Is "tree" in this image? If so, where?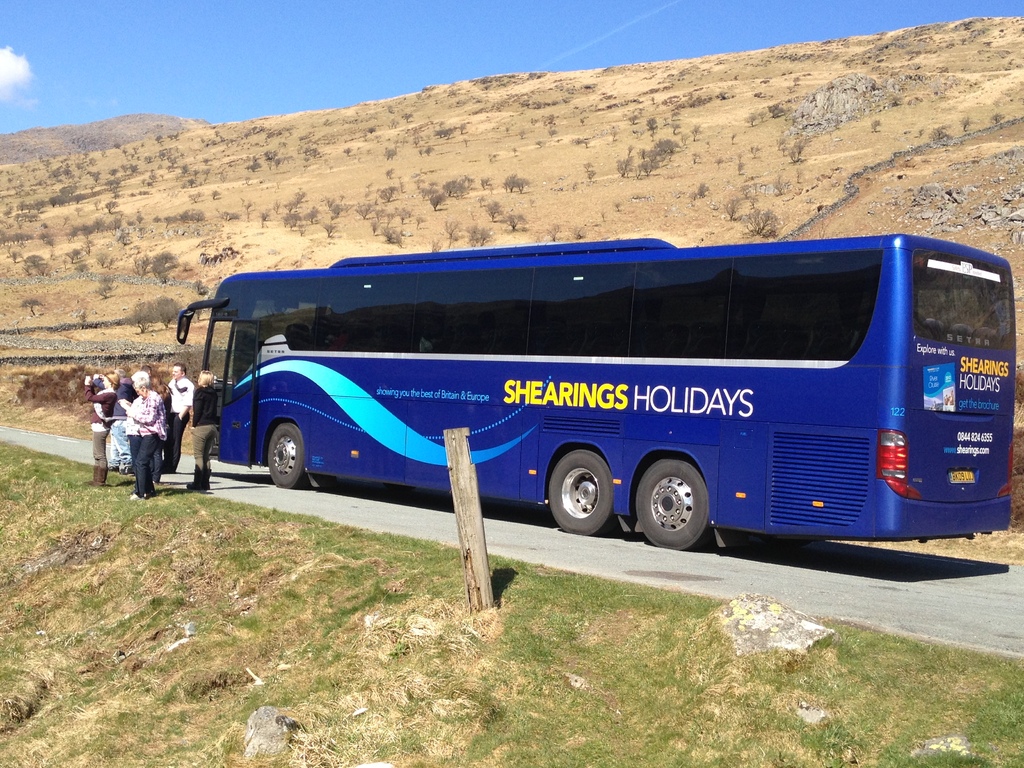
Yes, at 95 282 116 296.
